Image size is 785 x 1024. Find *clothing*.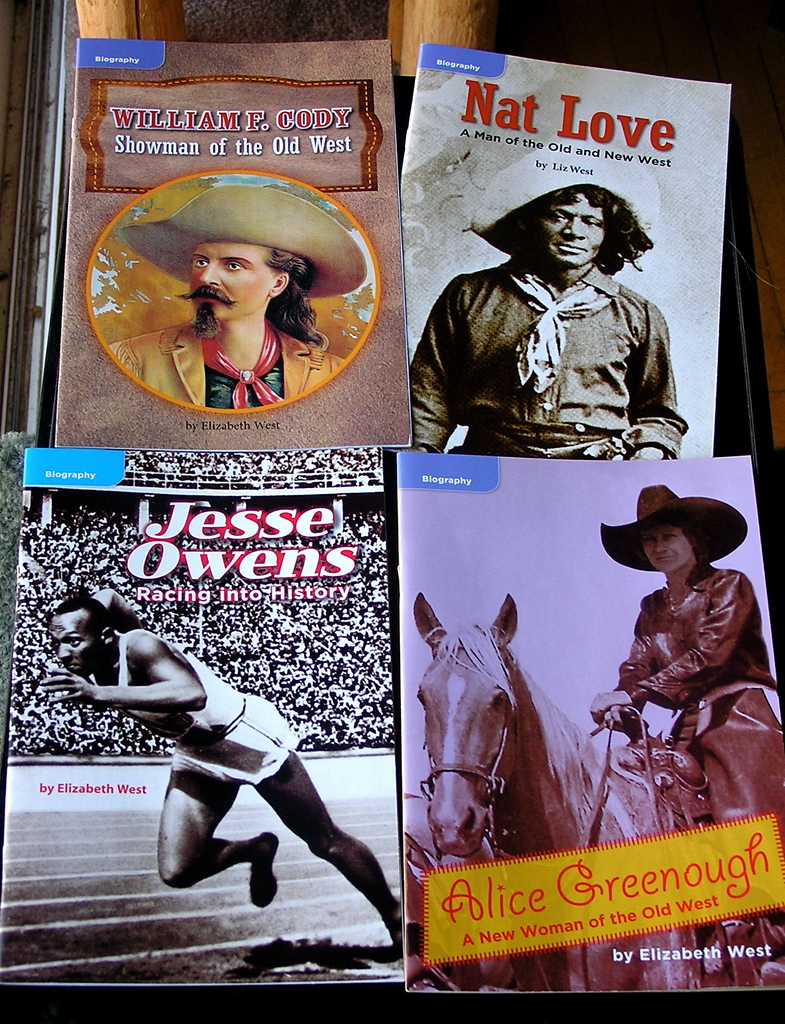
x1=114 y1=627 x2=298 y2=788.
